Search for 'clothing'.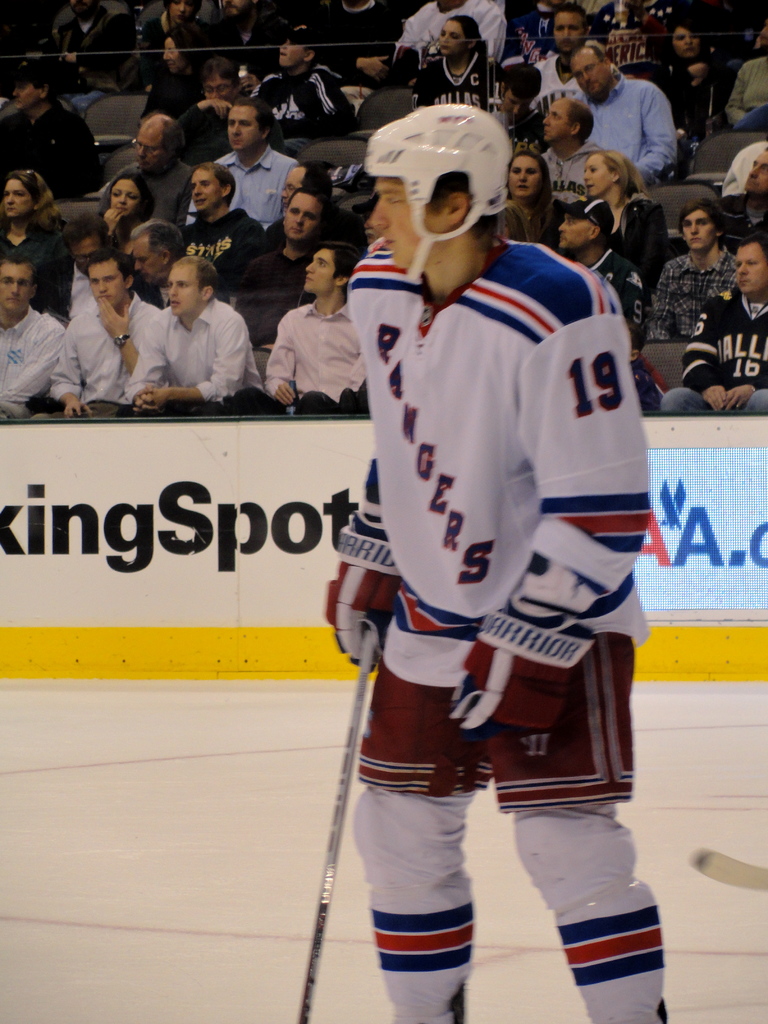
Found at <region>136, 269, 167, 319</region>.
